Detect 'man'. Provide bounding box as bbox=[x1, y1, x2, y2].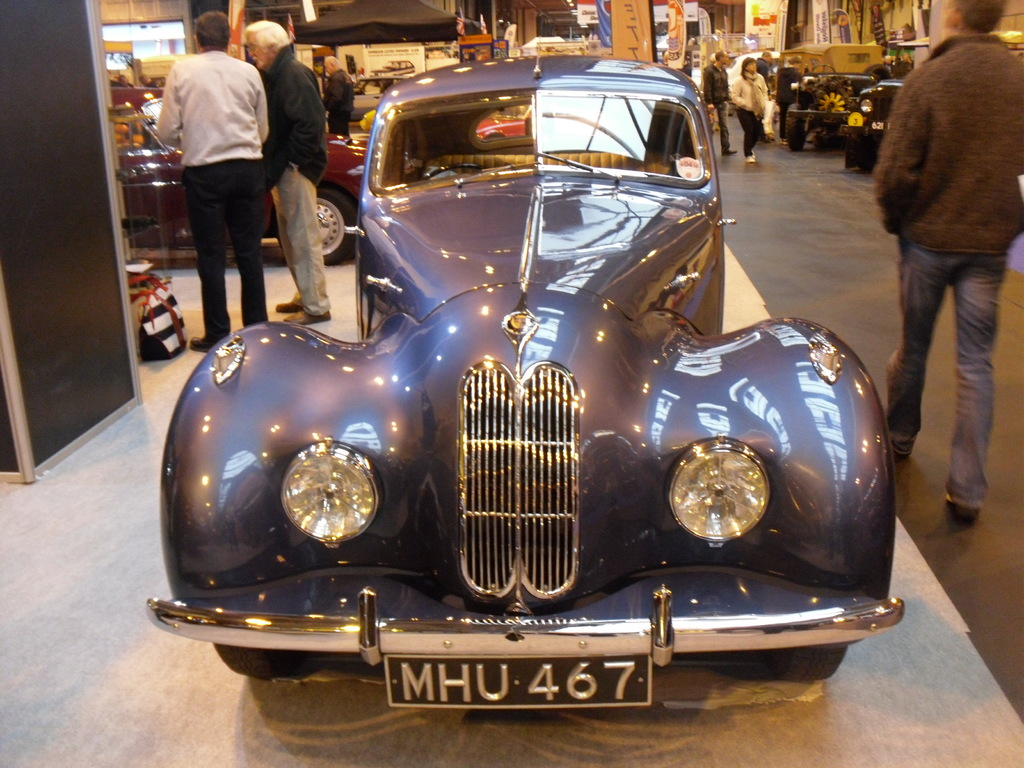
bbox=[860, 0, 1022, 545].
